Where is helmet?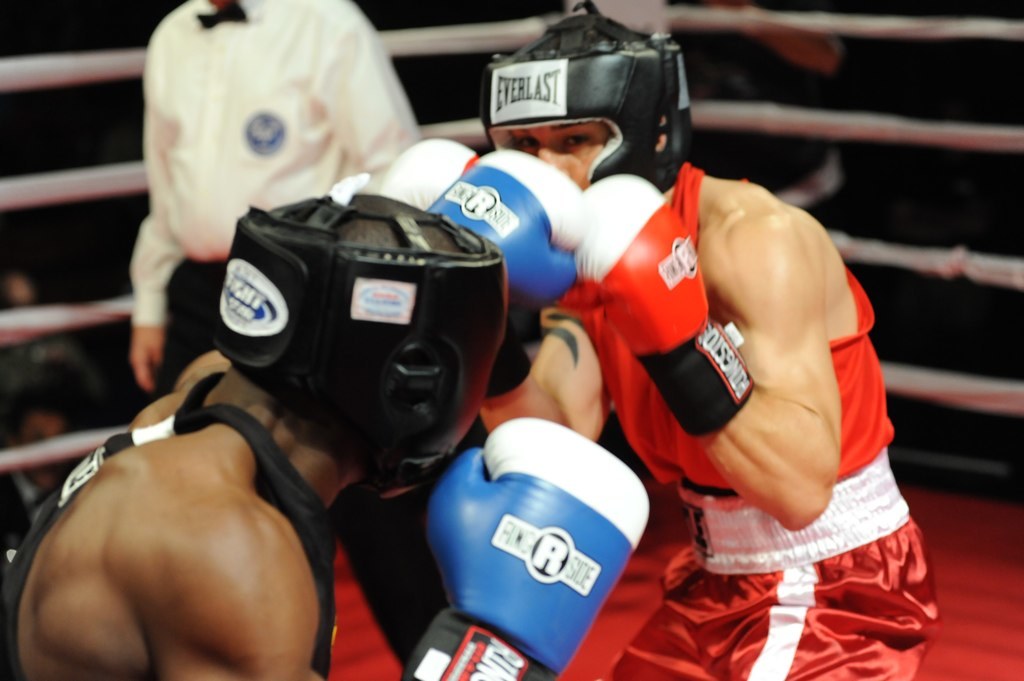
[472,36,693,193].
